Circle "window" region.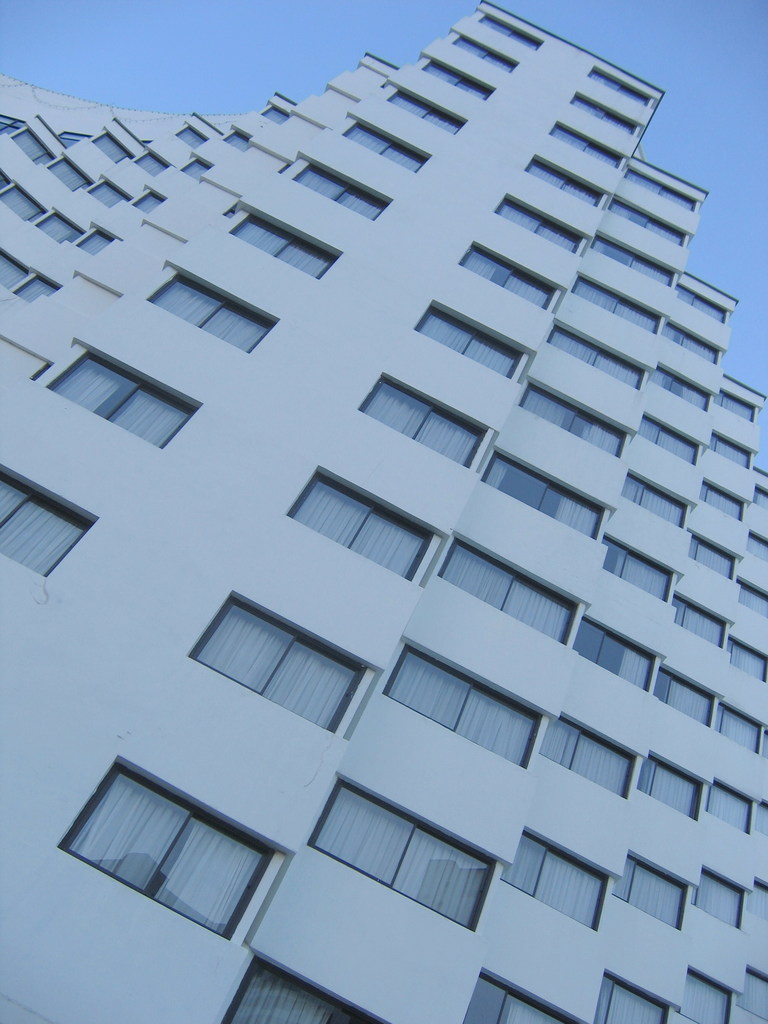
Region: BBox(458, 967, 589, 1023).
